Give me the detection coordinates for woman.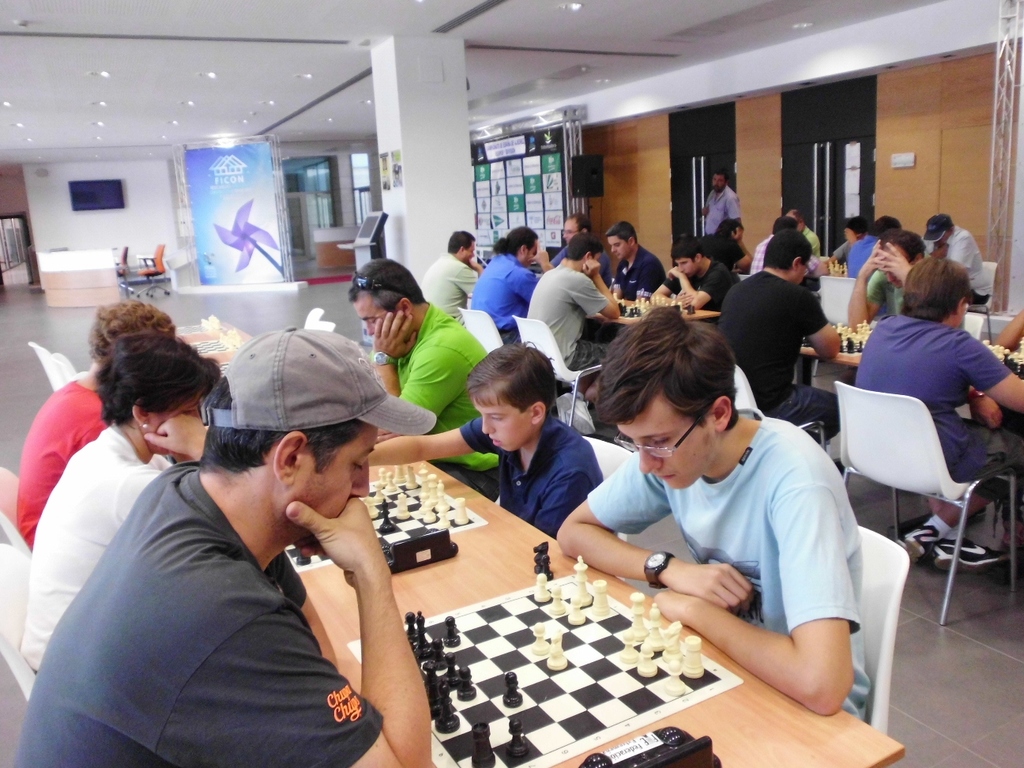
[x1=19, y1=301, x2=175, y2=547].
